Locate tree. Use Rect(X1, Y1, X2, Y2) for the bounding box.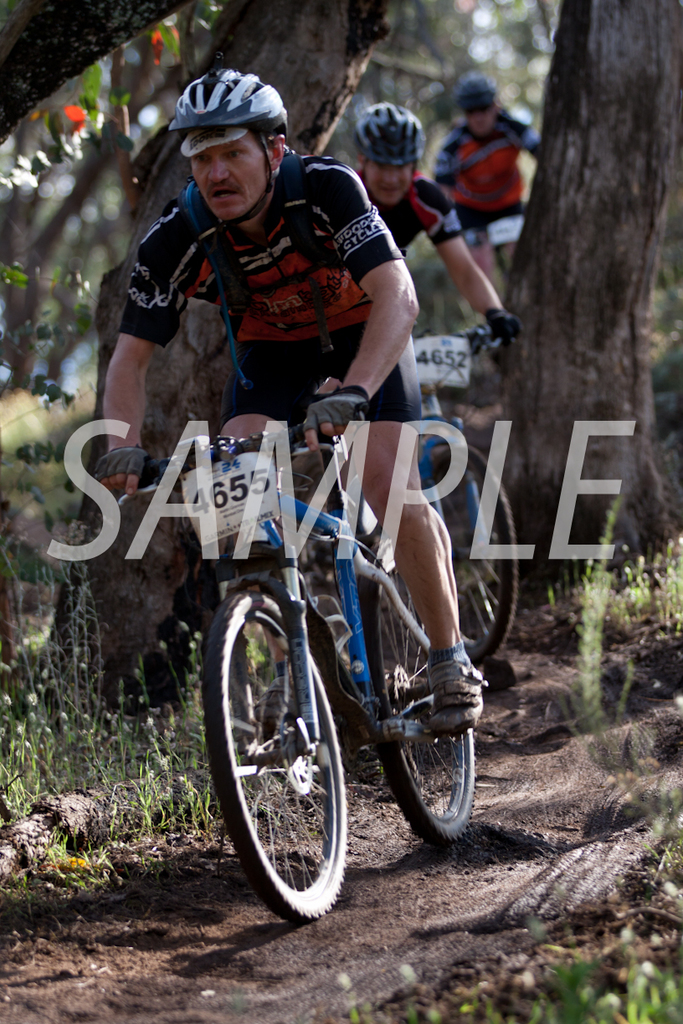
Rect(492, 3, 672, 592).
